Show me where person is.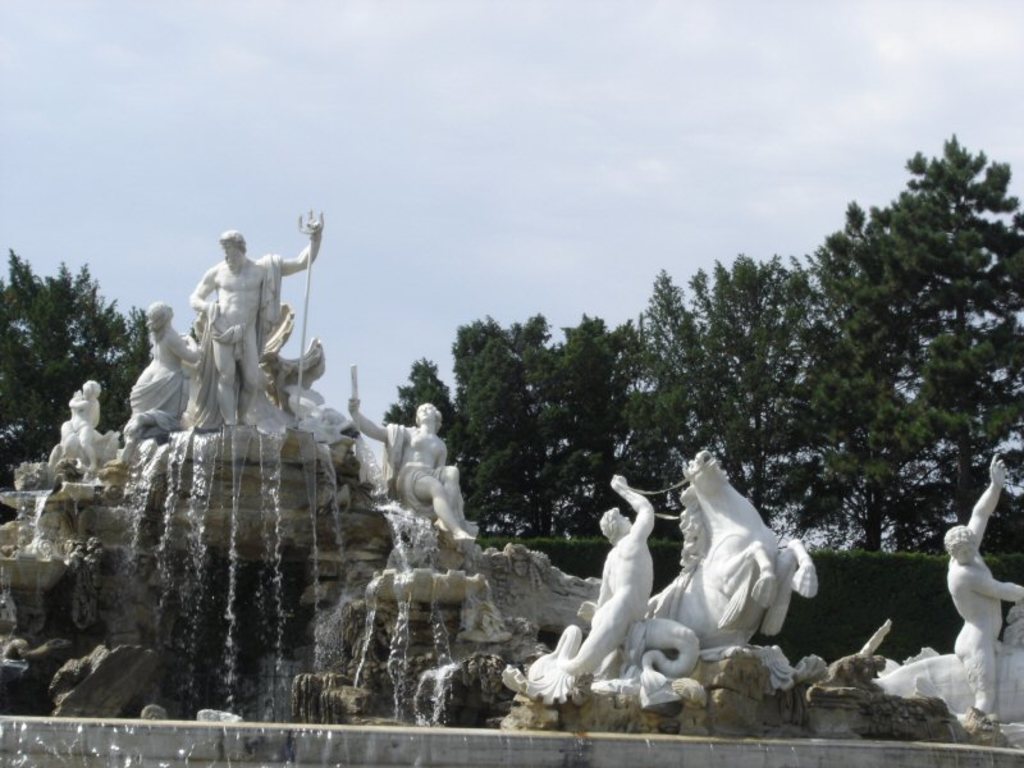
person is at rect(515, 470, 658, 698).
